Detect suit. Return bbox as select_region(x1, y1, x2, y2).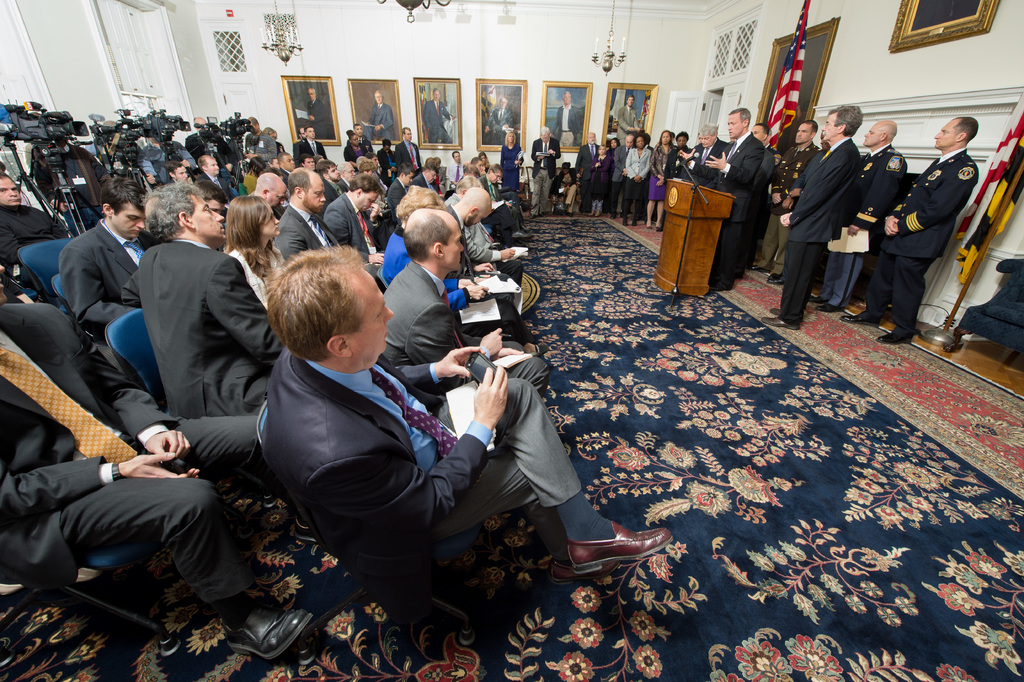
select_region(280, 167, 292, 187).
